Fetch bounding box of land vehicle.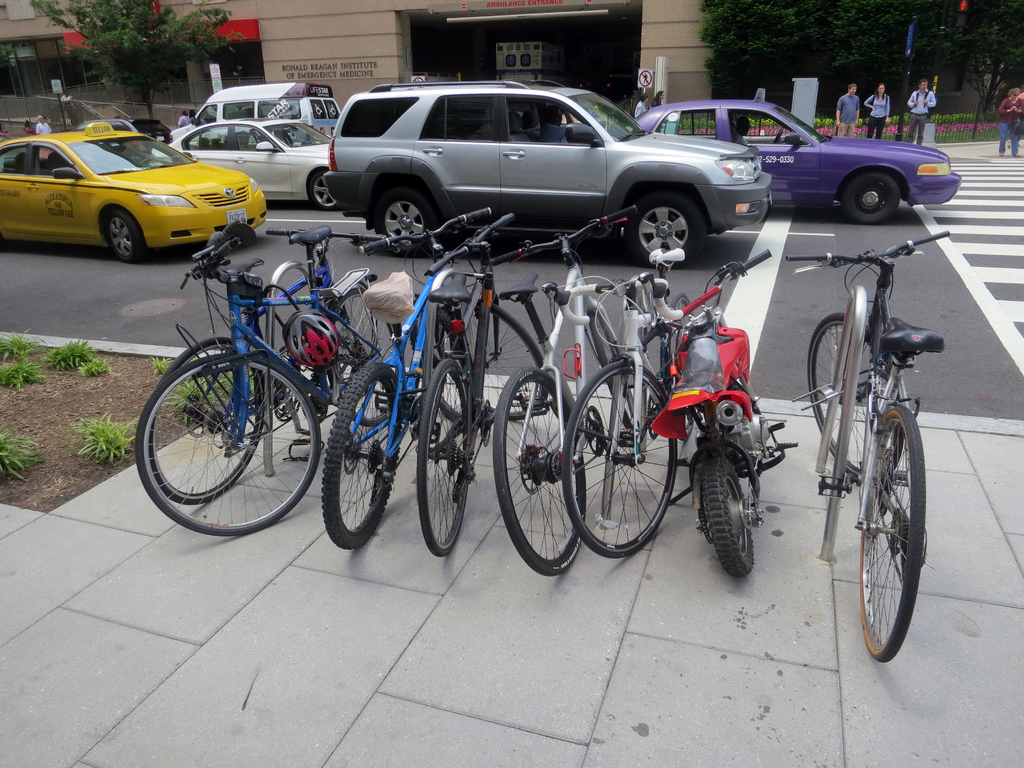
Bbox: Rect(78, 116, 170, 156).
